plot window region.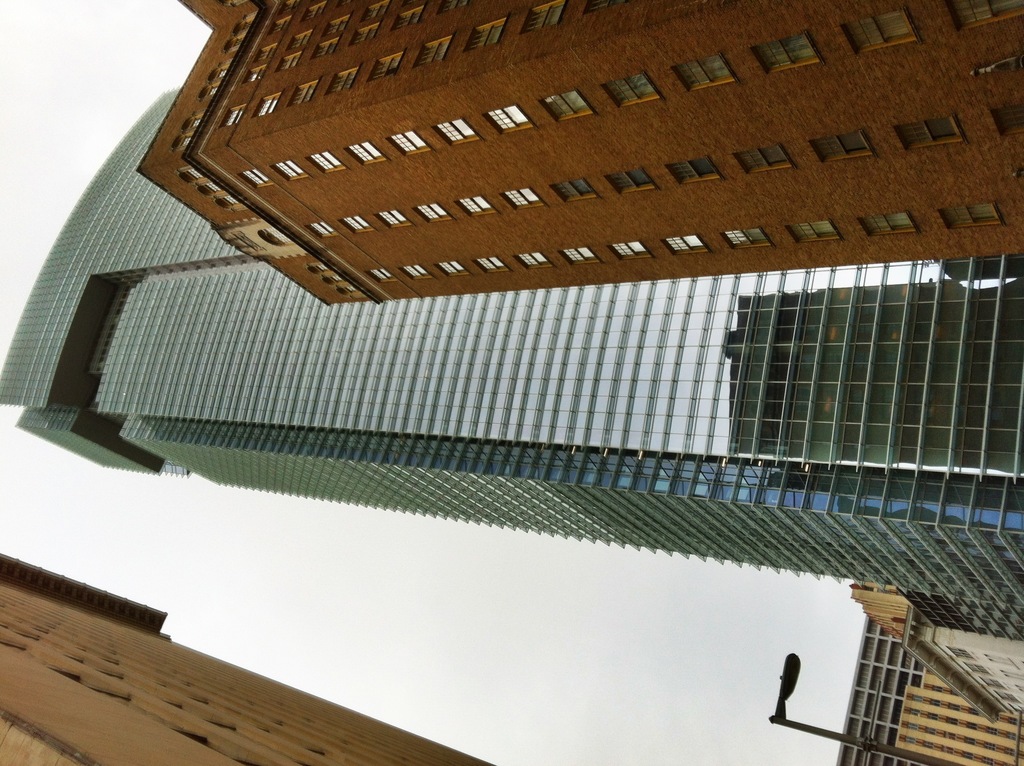
Plotted at region(329, 19, 349, 35).
